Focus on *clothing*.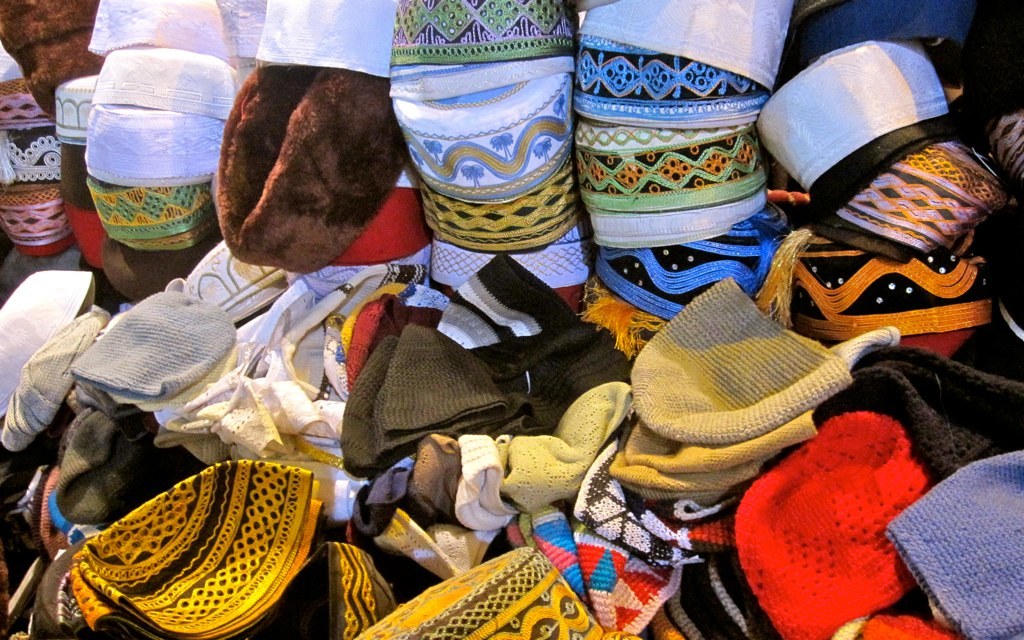
Focused at {"left": 73, "top": 457, "right": 300, "bottom": 639}.
